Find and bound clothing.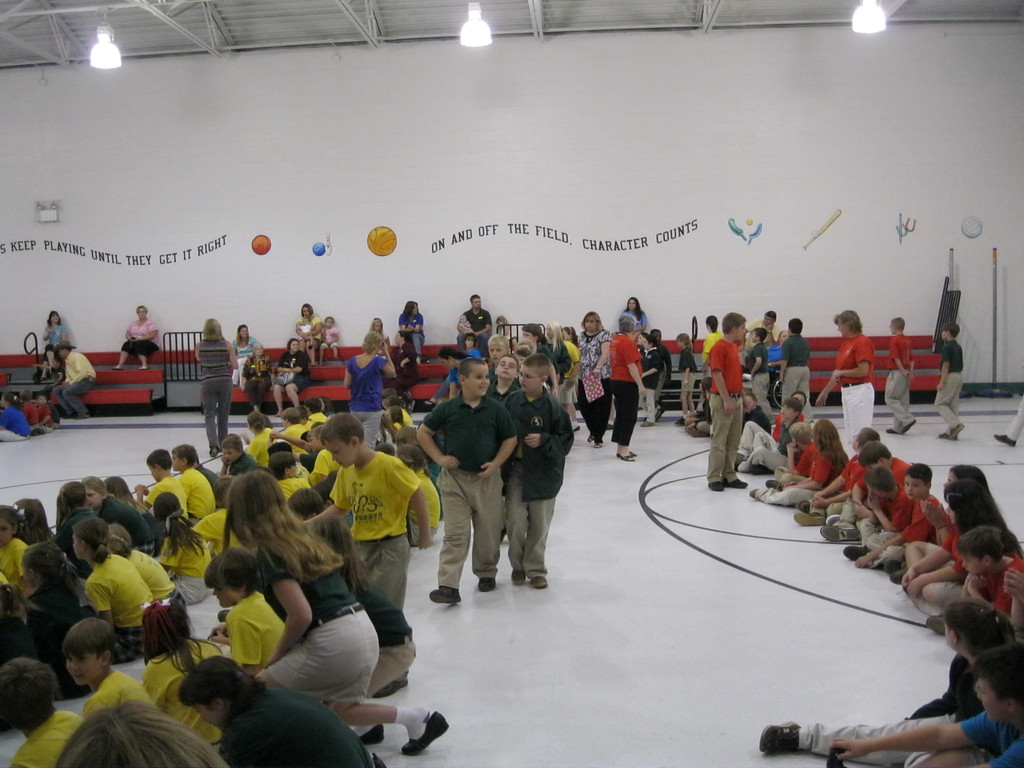
Bound: 832, 331, 872, 452.
